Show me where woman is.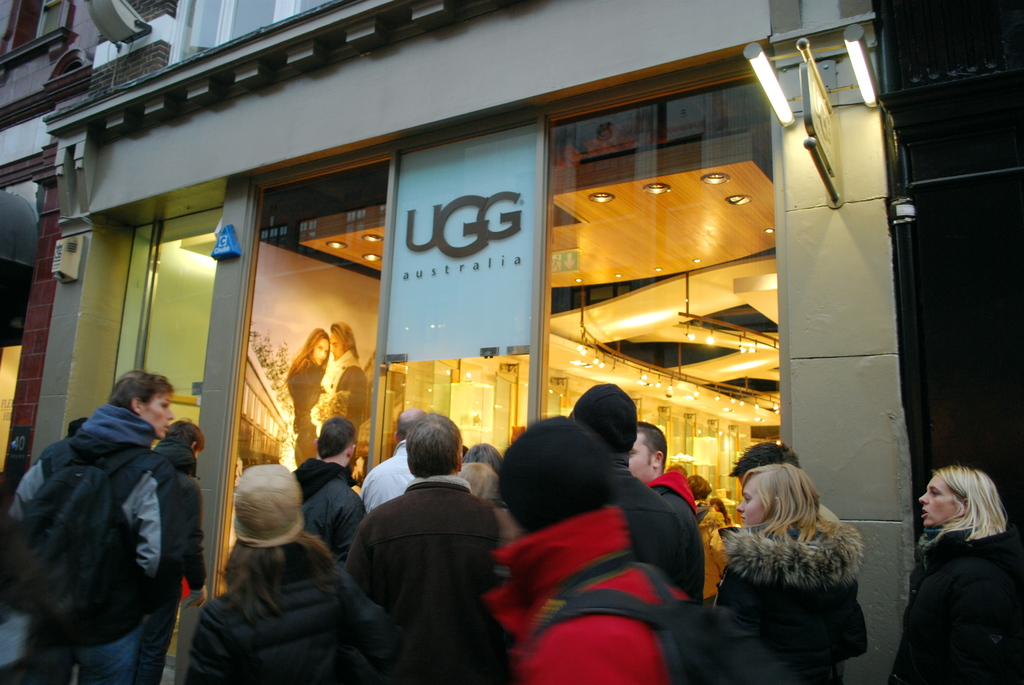
woman is at detection(181, 464, 399, 684).
